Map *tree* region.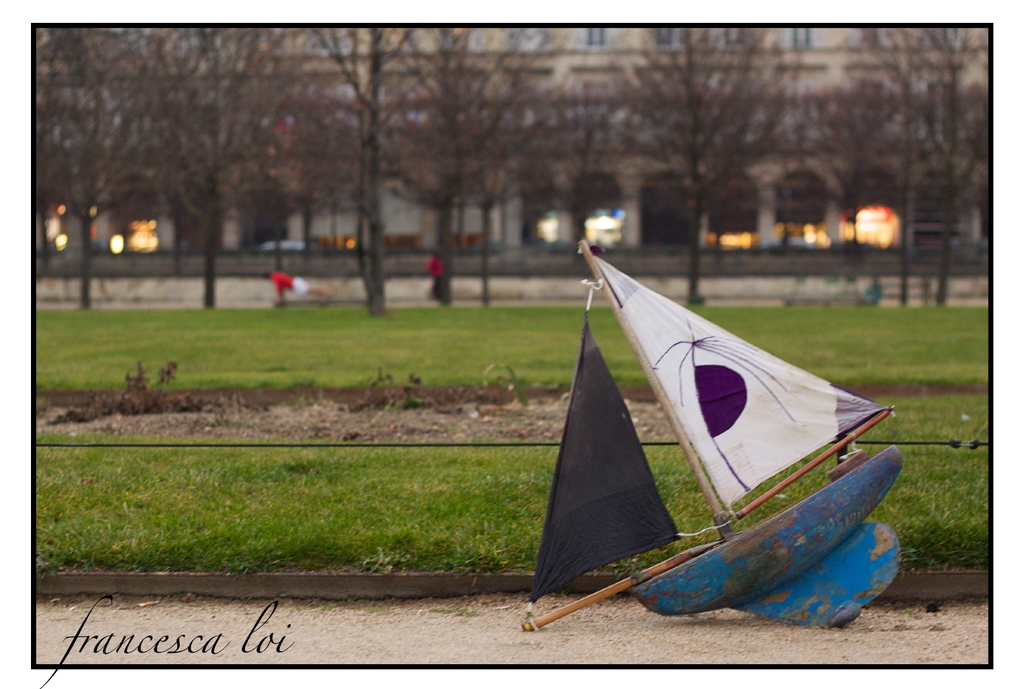
Mapped to 913:81:988:239.
